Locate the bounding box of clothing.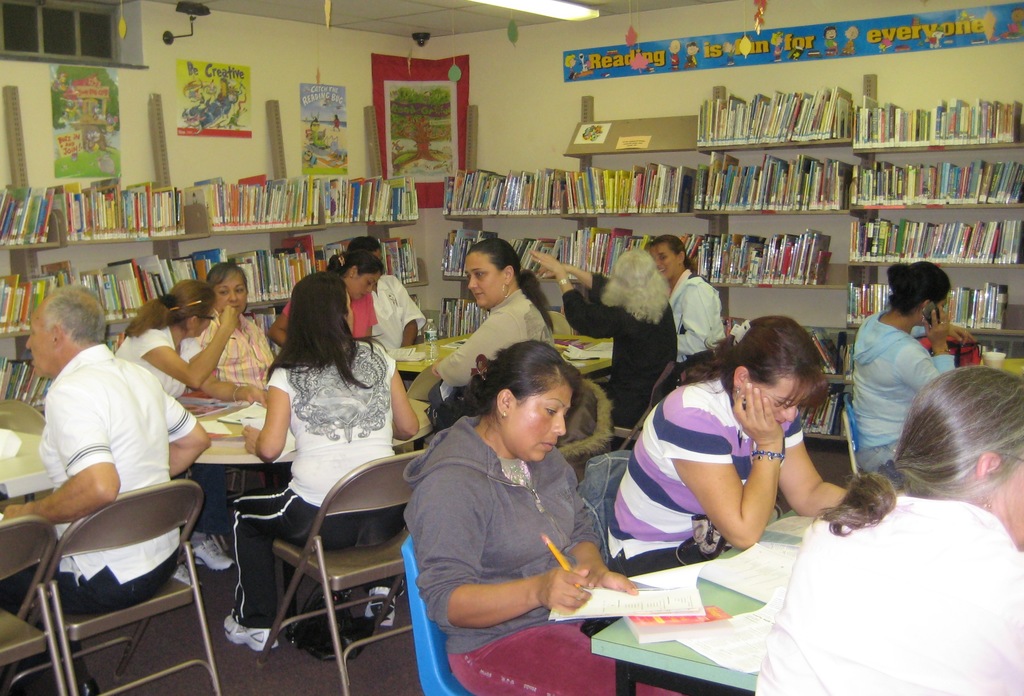
Bounding box: Rect(280, 291, 376, 337).
